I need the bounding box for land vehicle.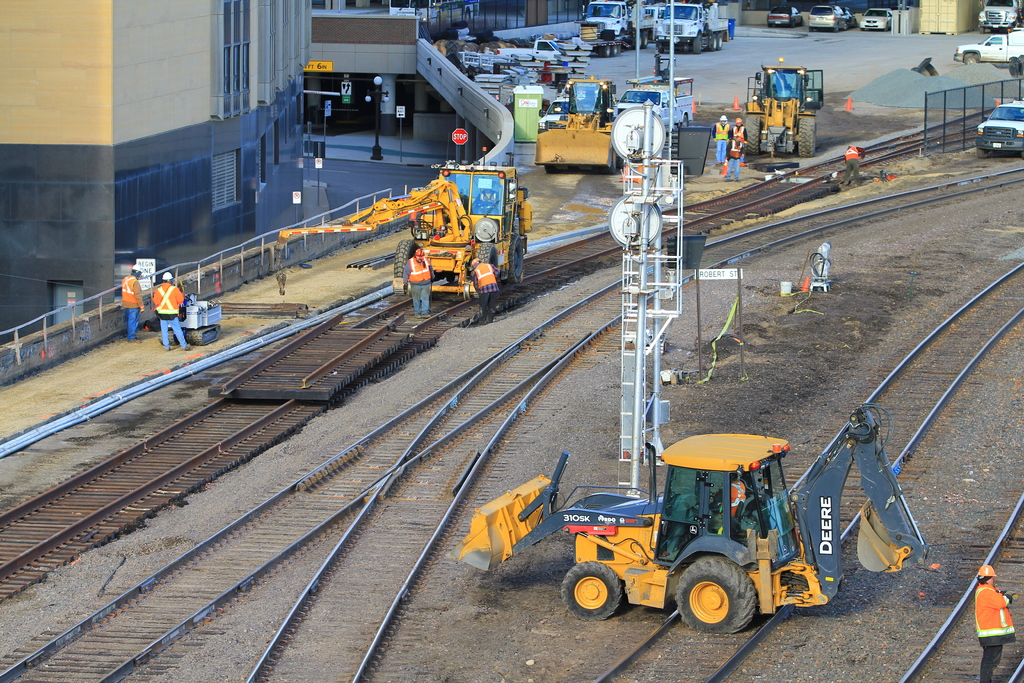
Here it is: (x1=495, y1=40, x2=561, y2=66).
